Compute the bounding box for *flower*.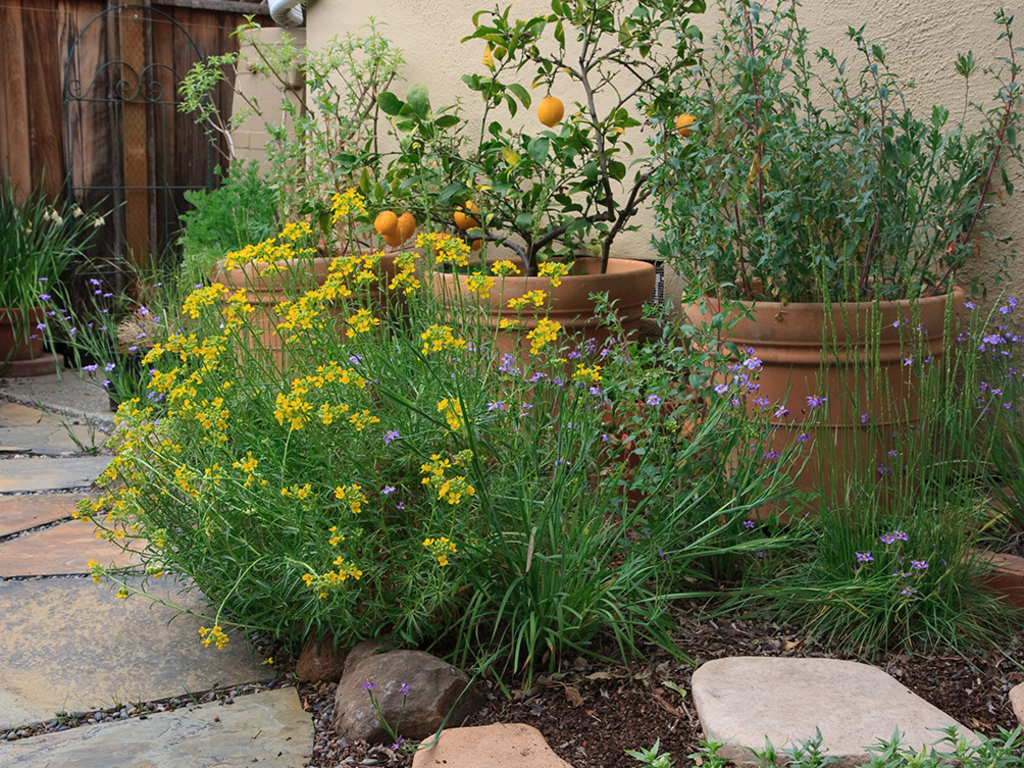
<box>917,559,930,573</box>.
